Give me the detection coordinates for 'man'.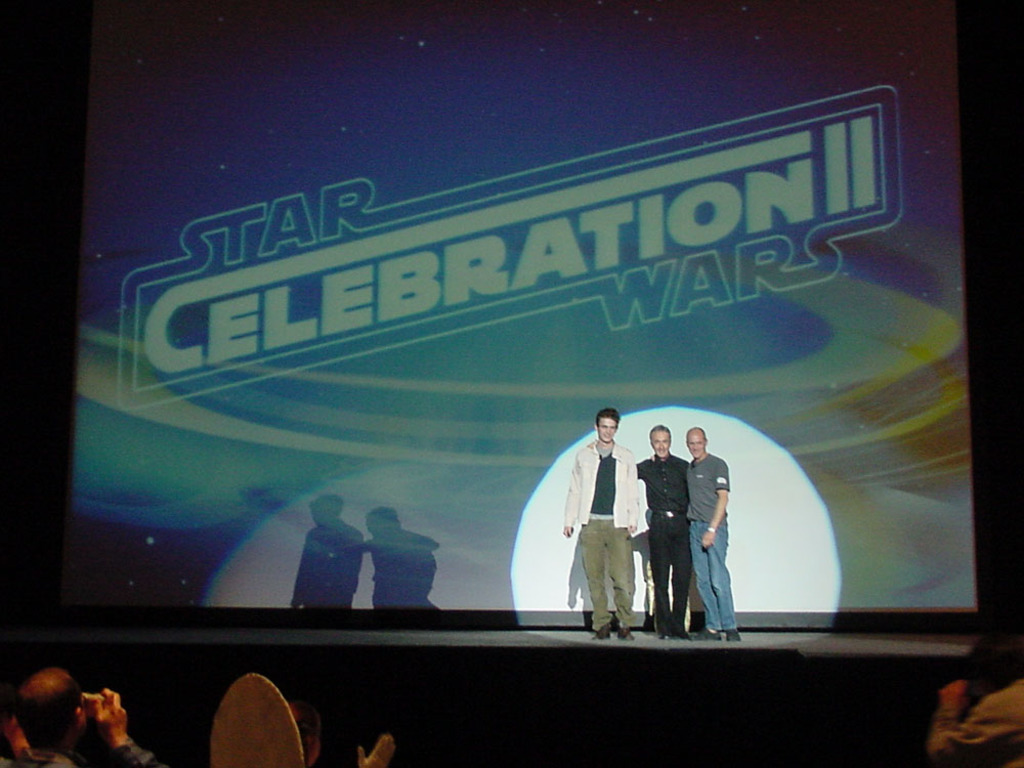
[562,404,638,643].
